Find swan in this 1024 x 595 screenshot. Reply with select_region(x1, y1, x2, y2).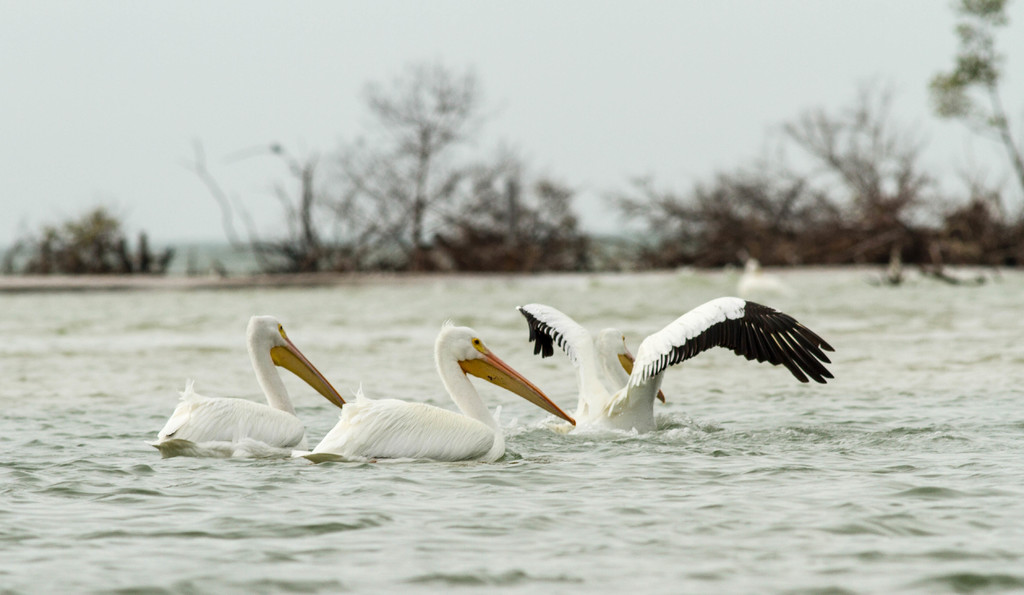
select_region(153, 309, 344, 458).
